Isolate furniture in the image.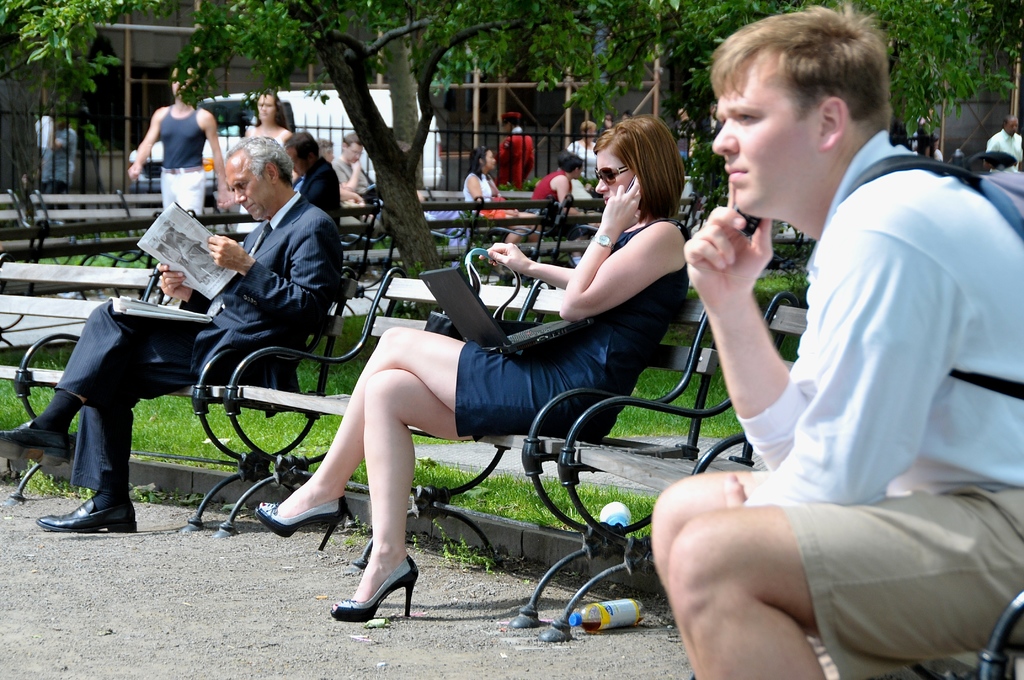
Isolated region: 192:266:718:629.
